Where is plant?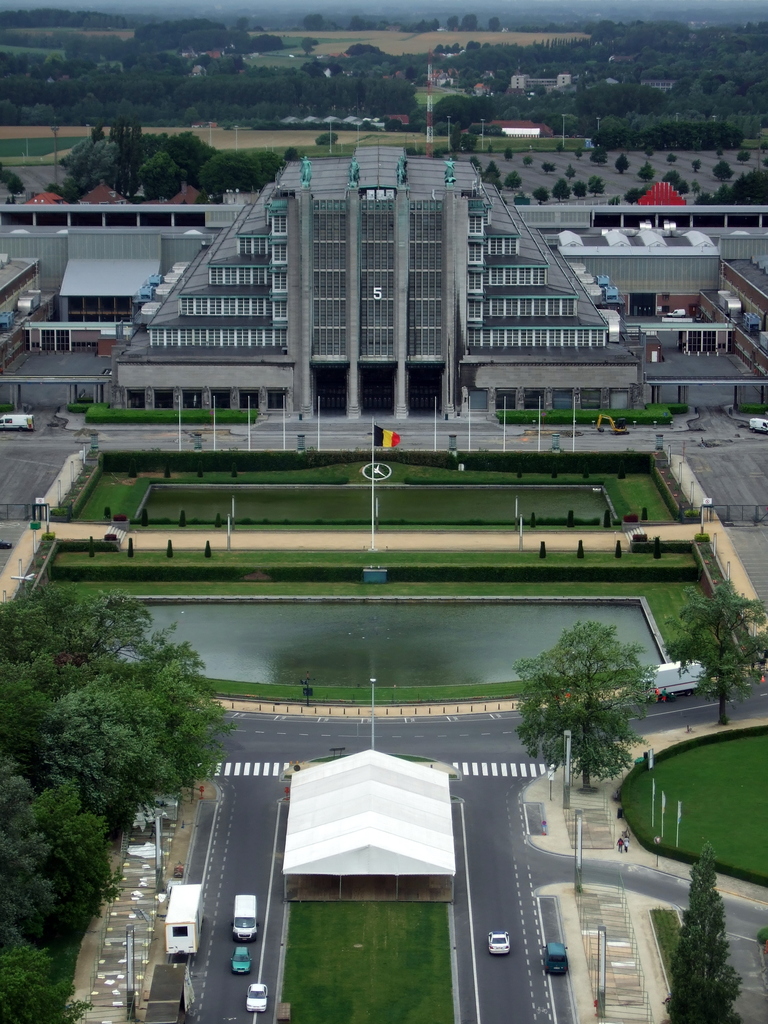
pyautogui.locateOnScreen(203, 539, 210, 558).
